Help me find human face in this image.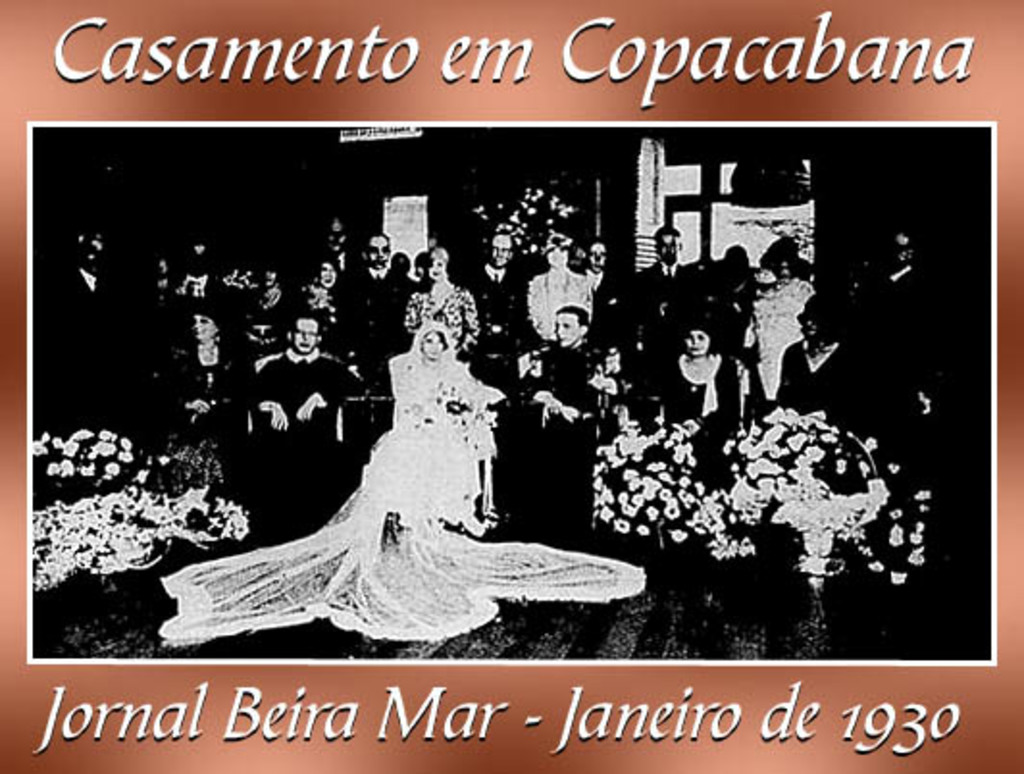
Found it: (x1=681, y1=325, x2=710, y2=356).
